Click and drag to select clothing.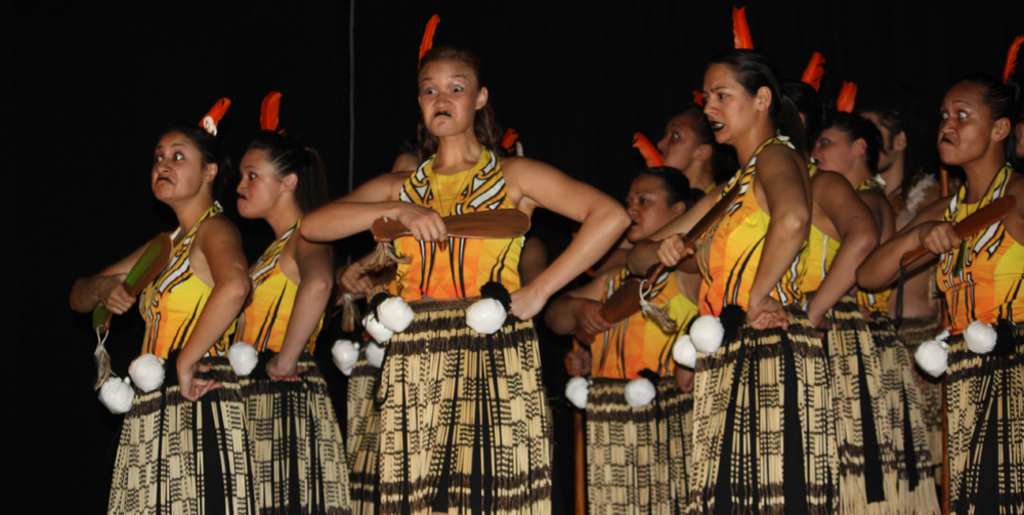
Selection: 854,285,937,514.
